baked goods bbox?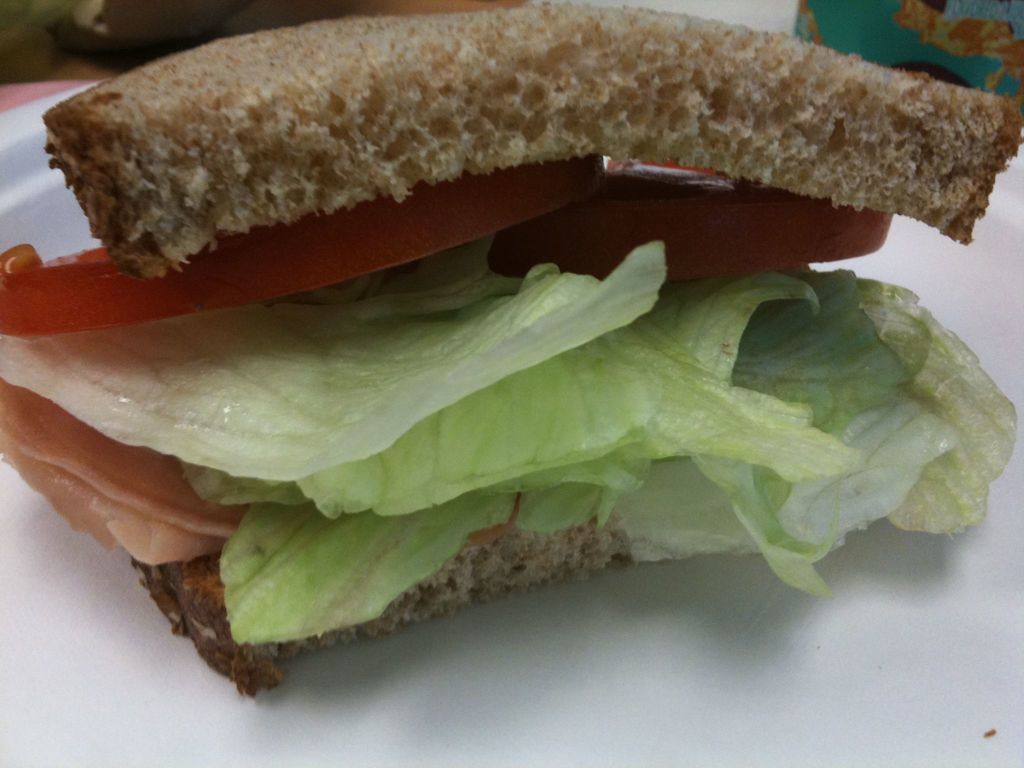
[34, 0, 1023, 681]
